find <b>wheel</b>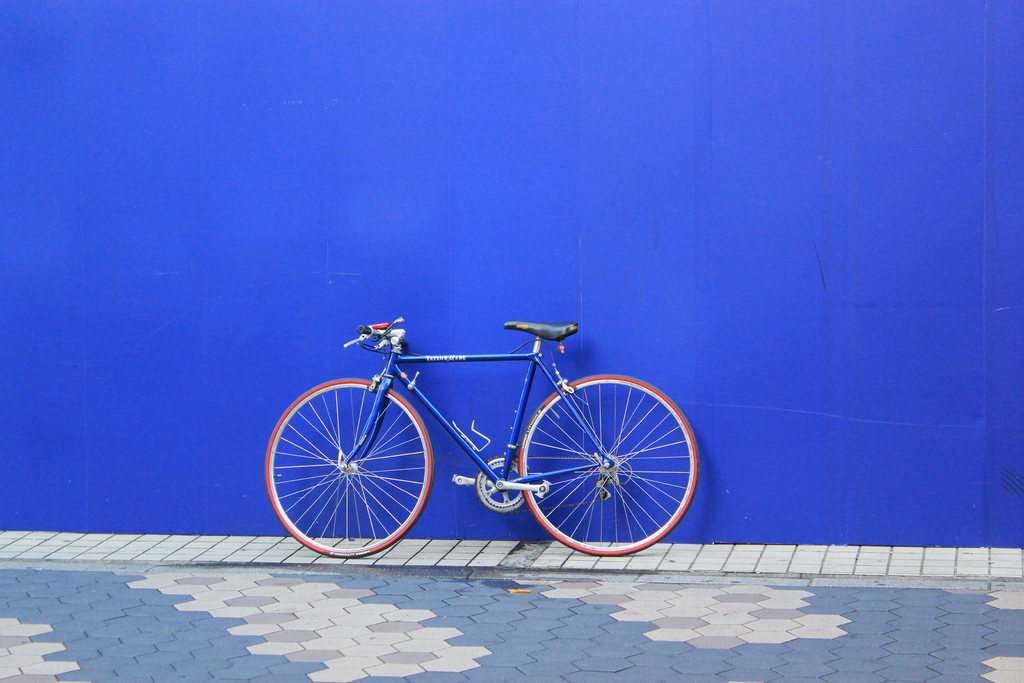
locate(526, 365, 700, 560)
